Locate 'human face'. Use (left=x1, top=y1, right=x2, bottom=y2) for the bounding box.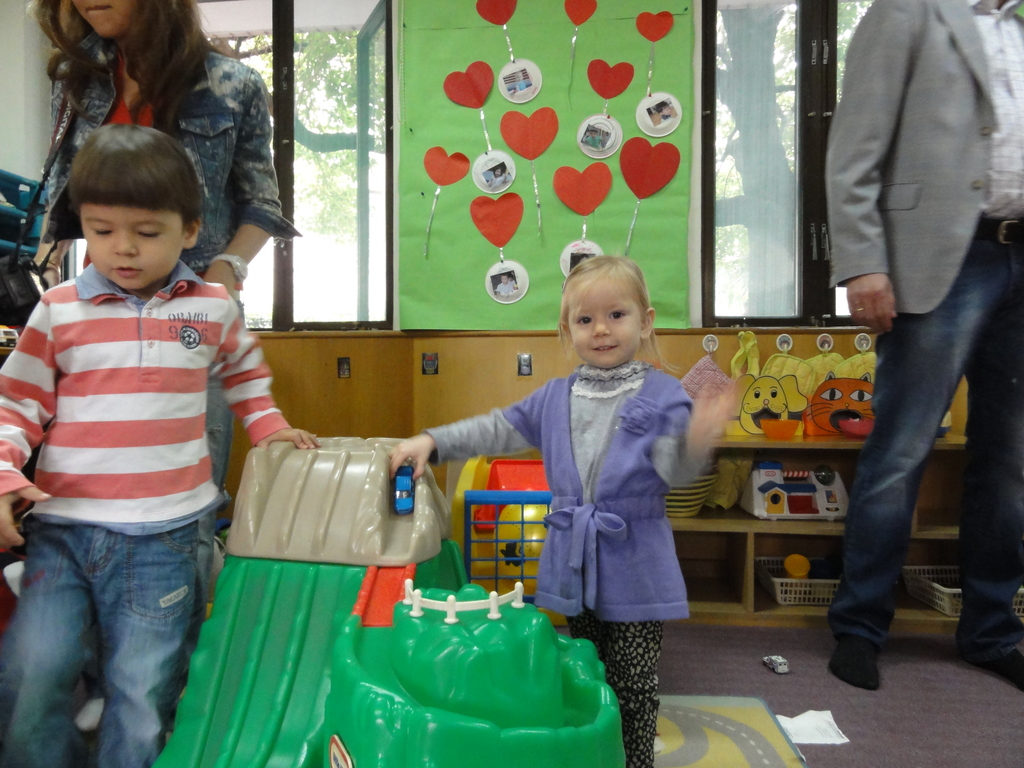
(left=662, top=104, right=673, bottom=118).
